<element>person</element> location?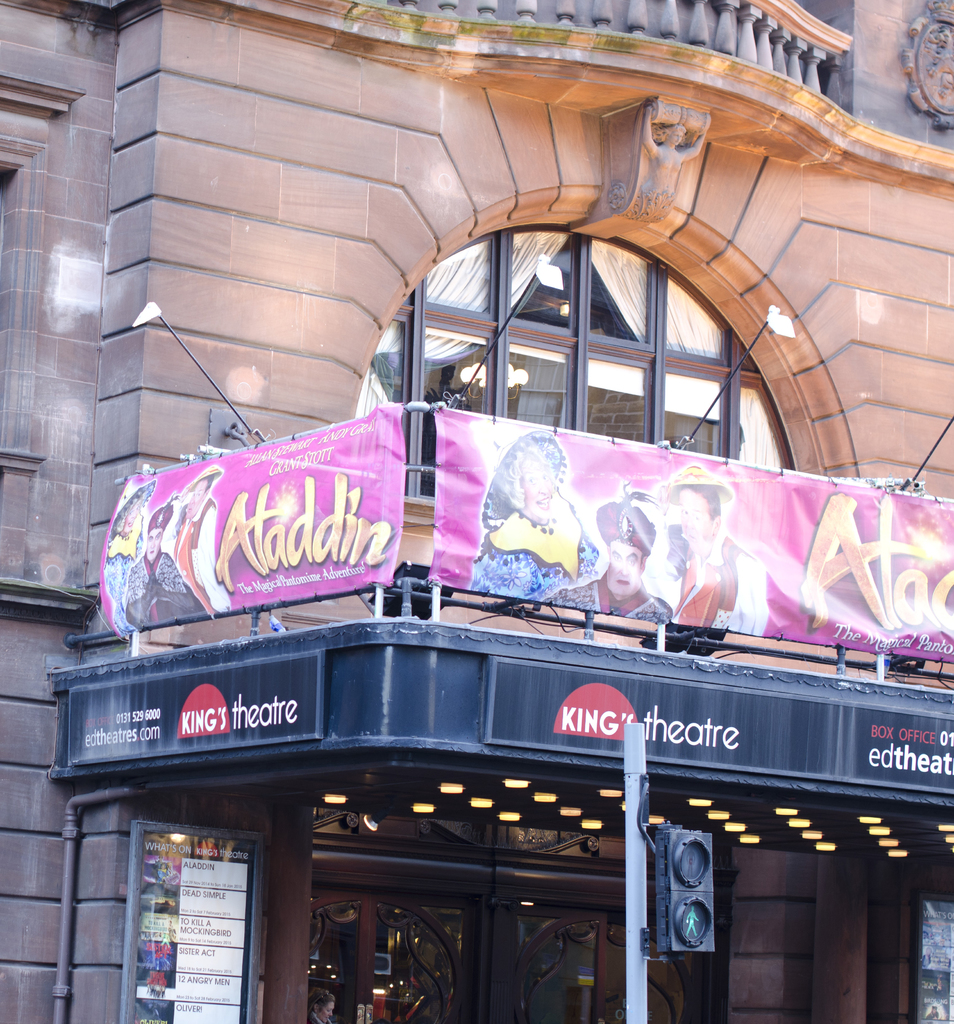
124/495/207/633
